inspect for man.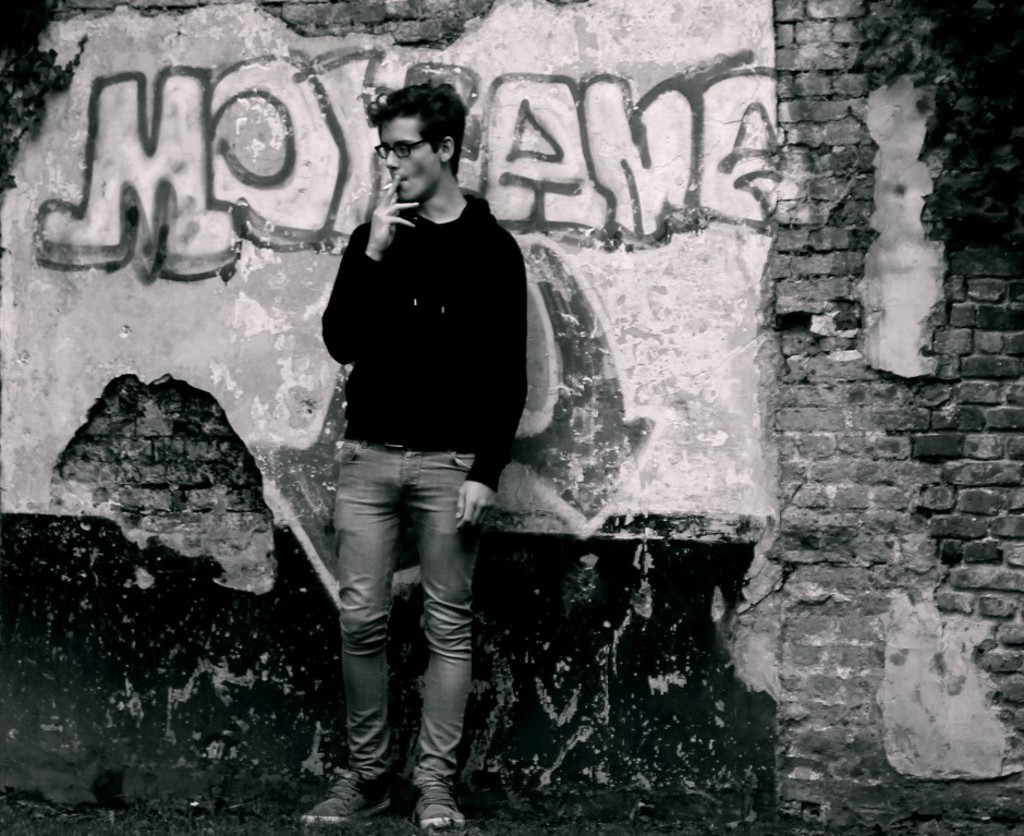
Inspection: pyautogui.locateOnScreen(283, 72, 526, 835).
